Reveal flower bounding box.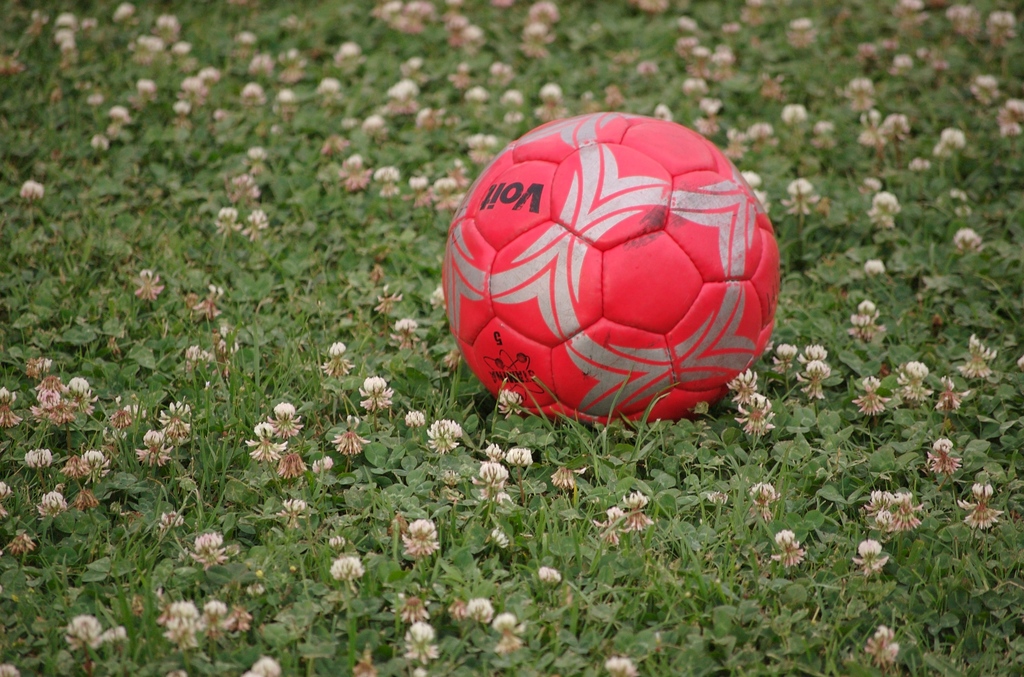
Revealed: bbox(188, 344, 204, 362).
